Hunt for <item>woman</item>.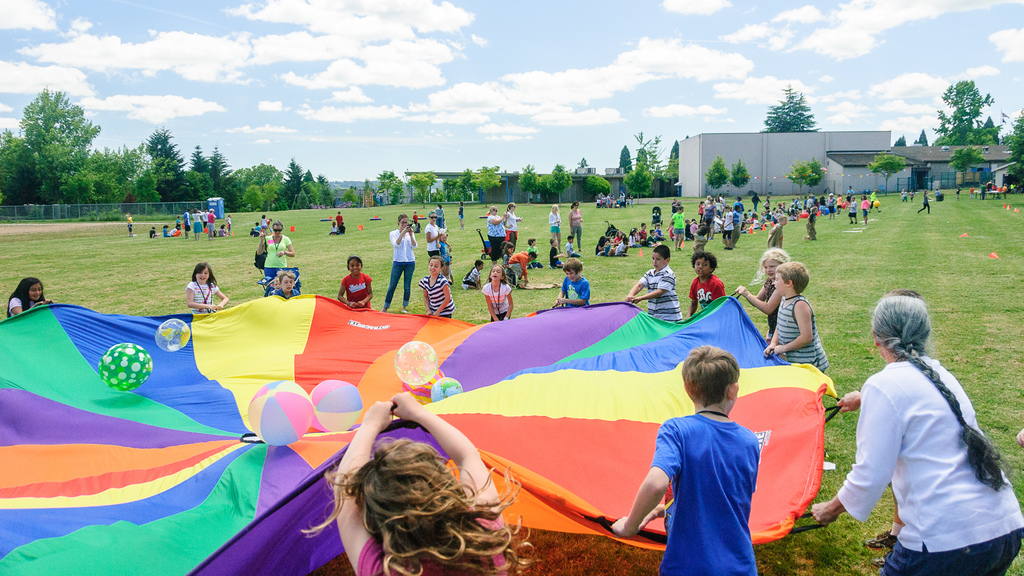
Hunted down at region(192, 209, 204, 241).
